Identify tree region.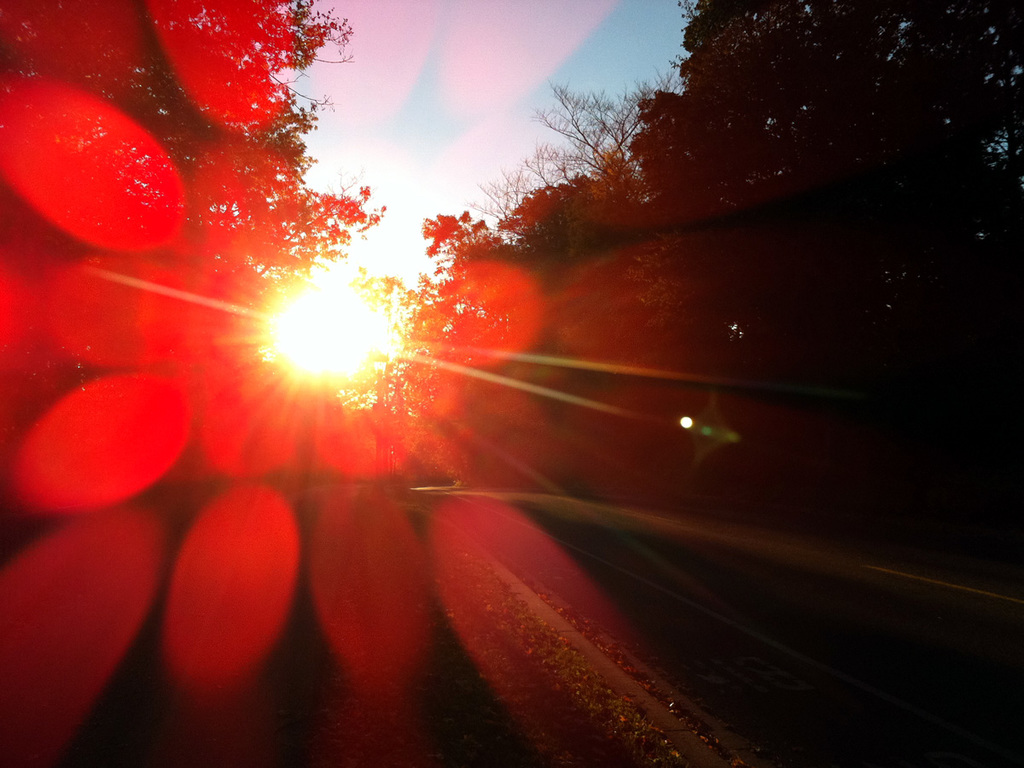
Region: {"x1": 0, "y1": 0, "x2": 322, "y2": 153}.
